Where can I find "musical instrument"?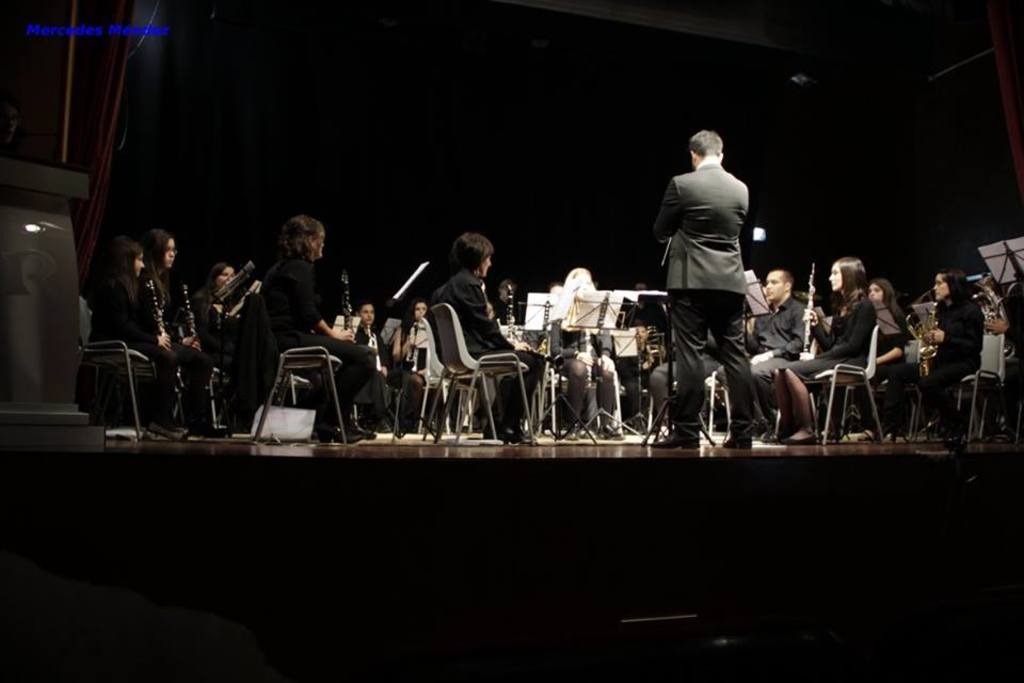
You can find it at <region>142, 279, 186, 363</region>.
